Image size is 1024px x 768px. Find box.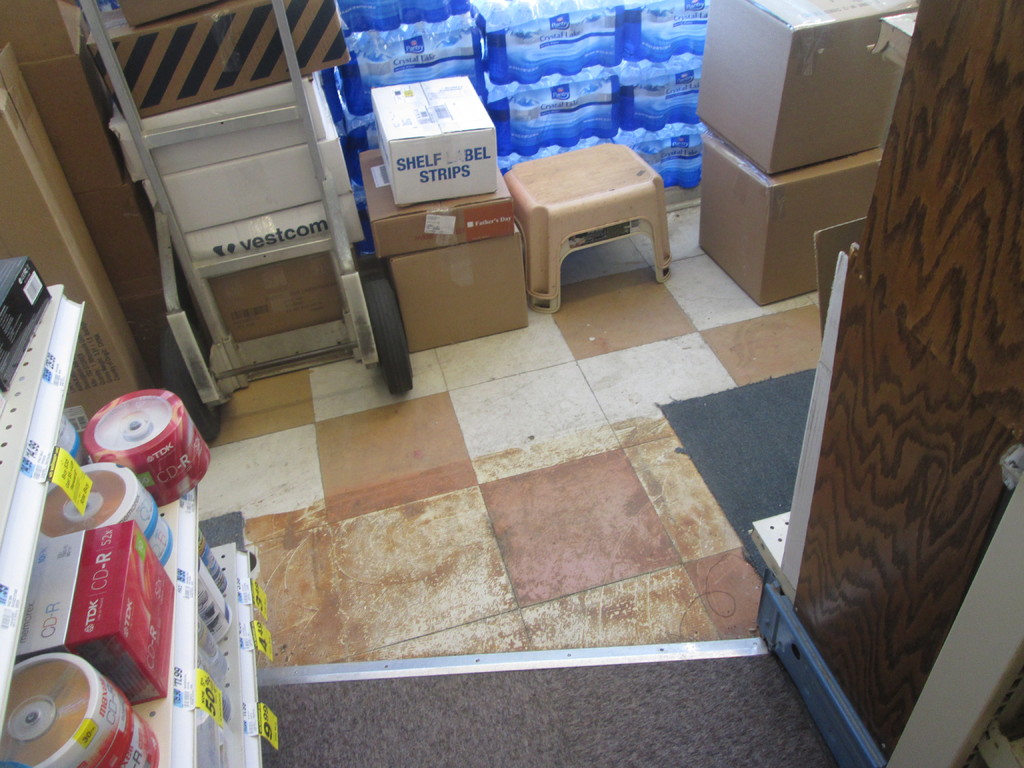
(689, 136, 898, 315).
